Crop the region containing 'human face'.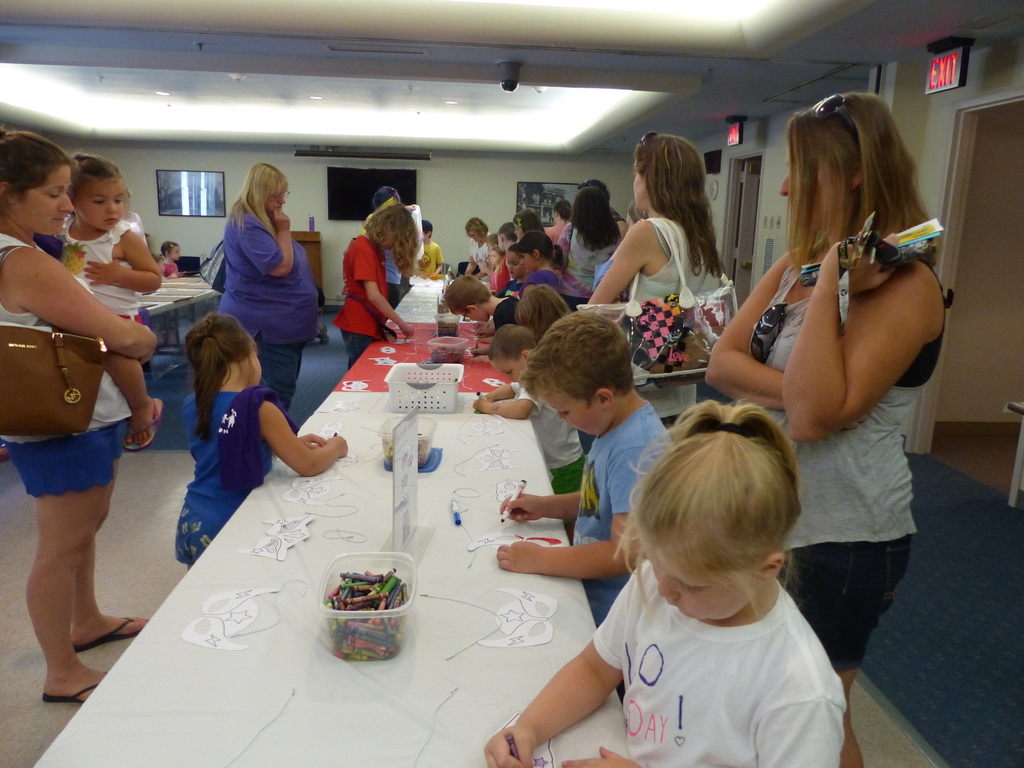
Crop region: left=505, top=253, right=524, bottom=283.
